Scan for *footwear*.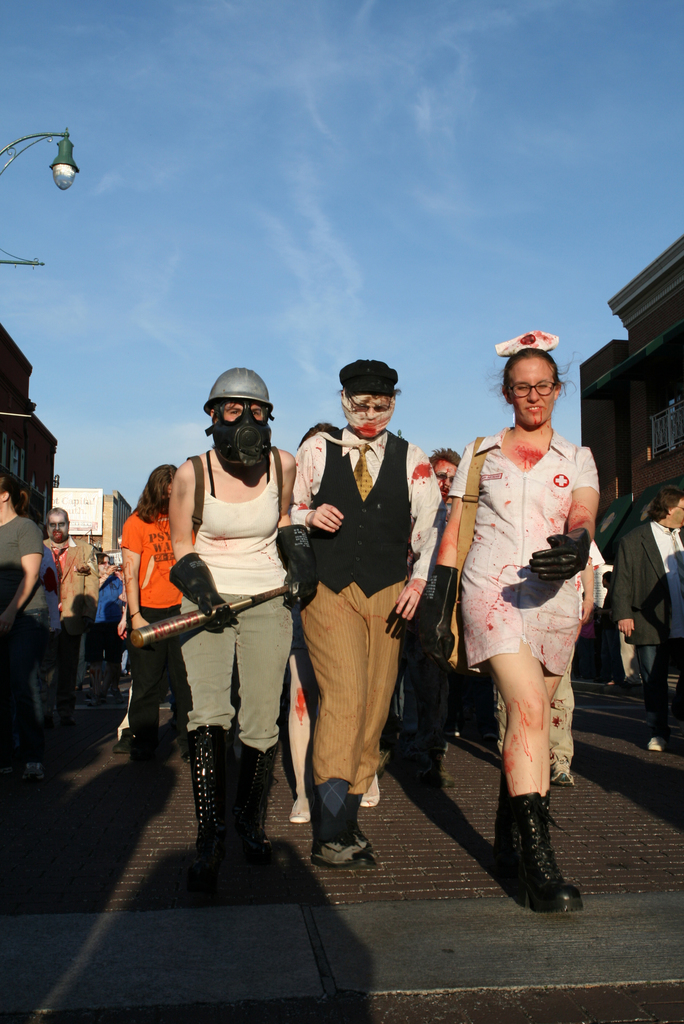
Scan result: bbox=(23, 762, 40, 782).
